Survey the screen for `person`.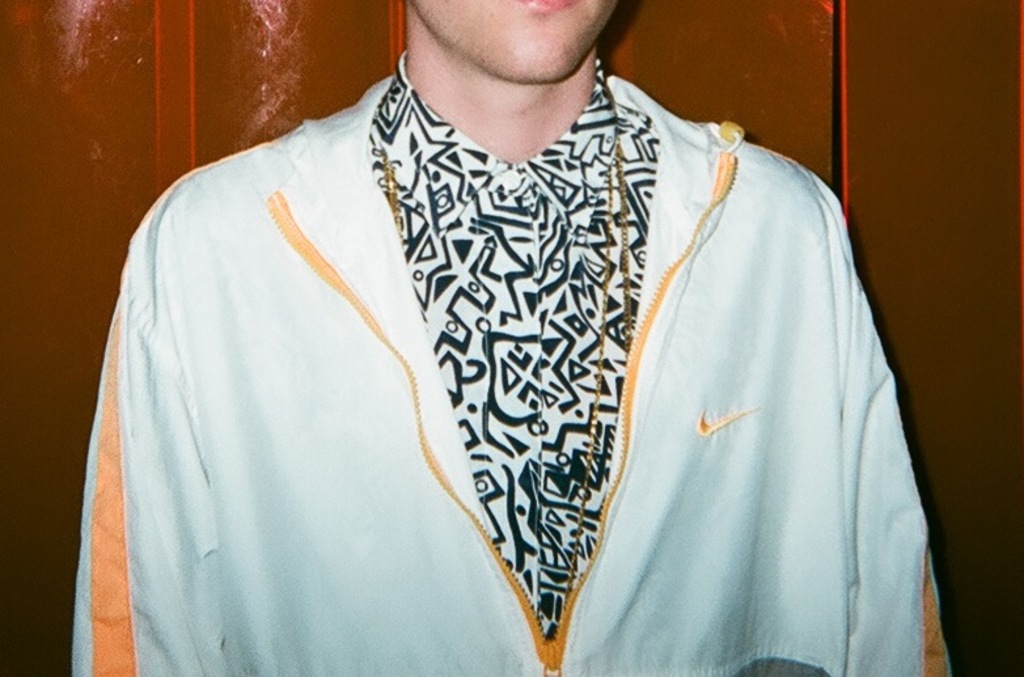
Survey found: (left=92, top=0, right=949, bottom=659).
